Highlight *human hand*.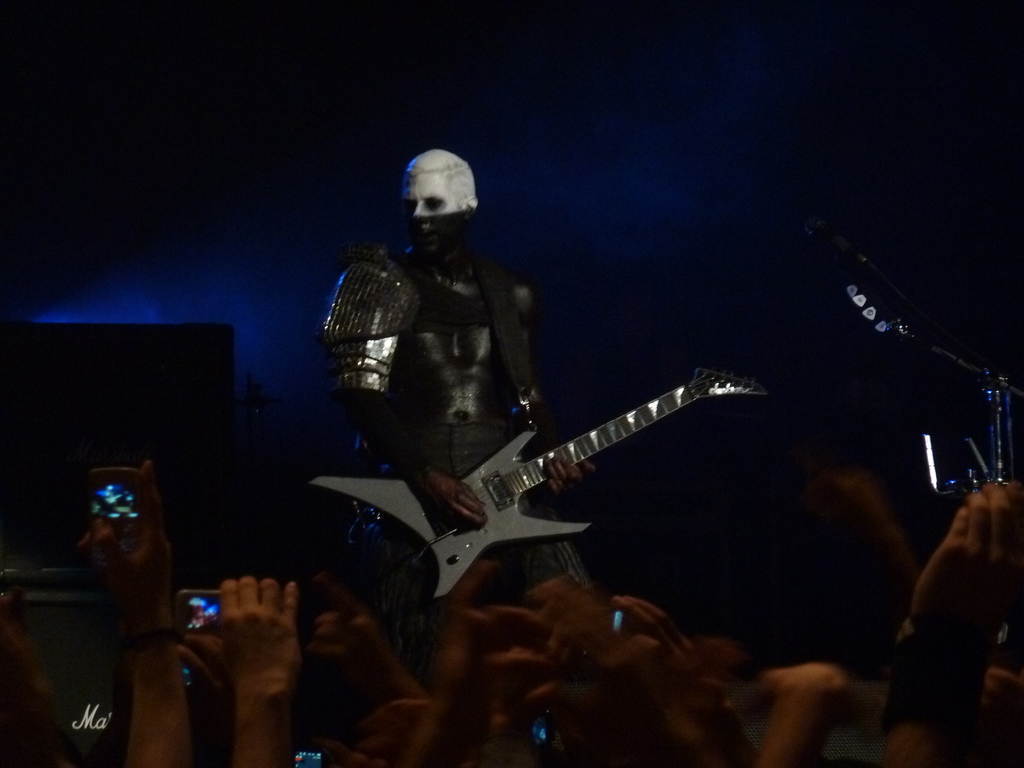
Highlighted region: locate(761, 658, 852, 766).
